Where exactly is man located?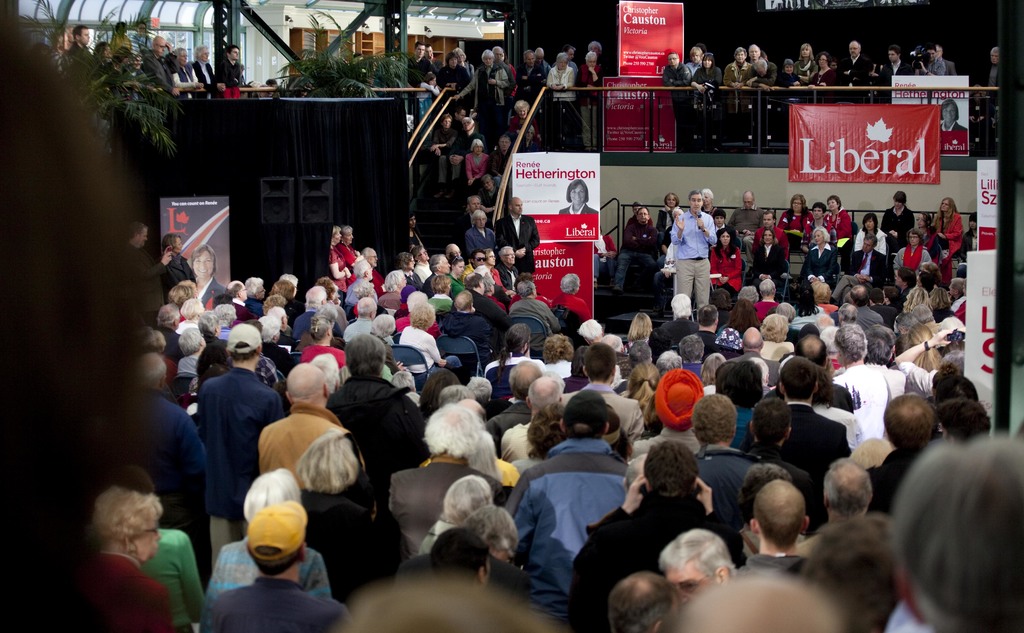
Its bounding box is [123, 352, 196, 537].
